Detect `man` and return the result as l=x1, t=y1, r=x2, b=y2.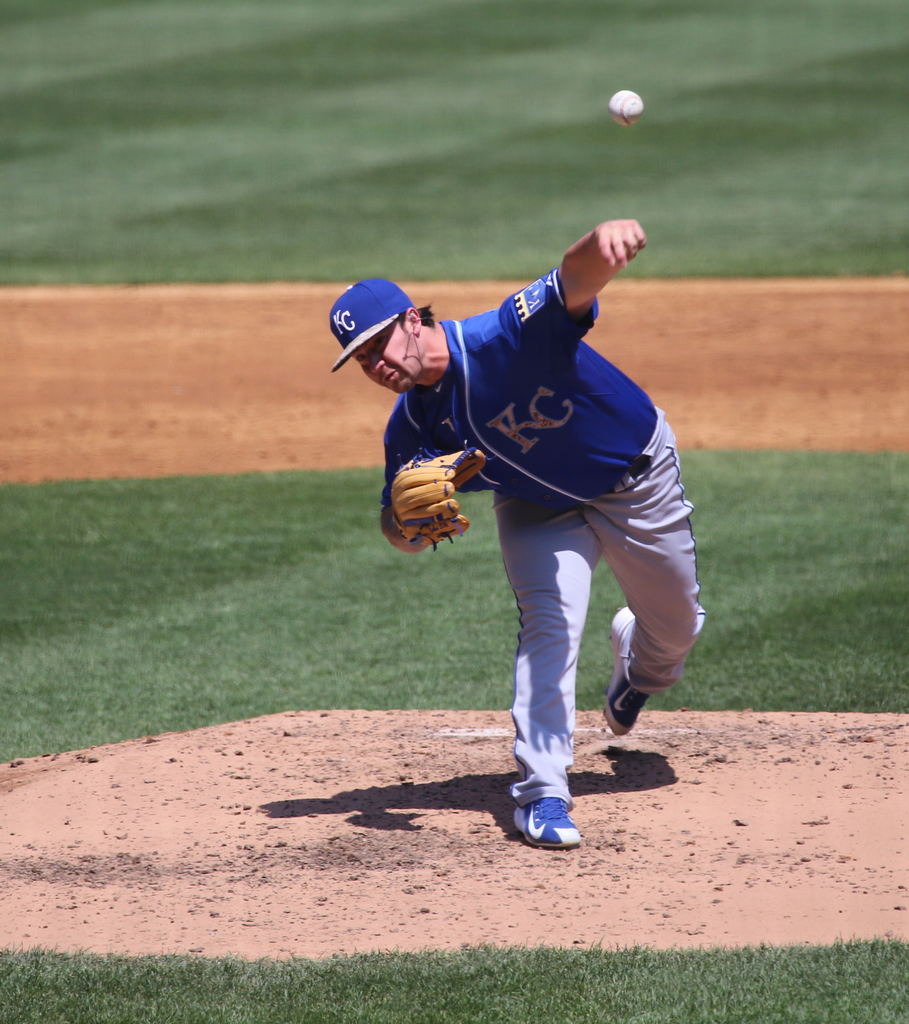
l=319, t=209, r=717, b=857.
